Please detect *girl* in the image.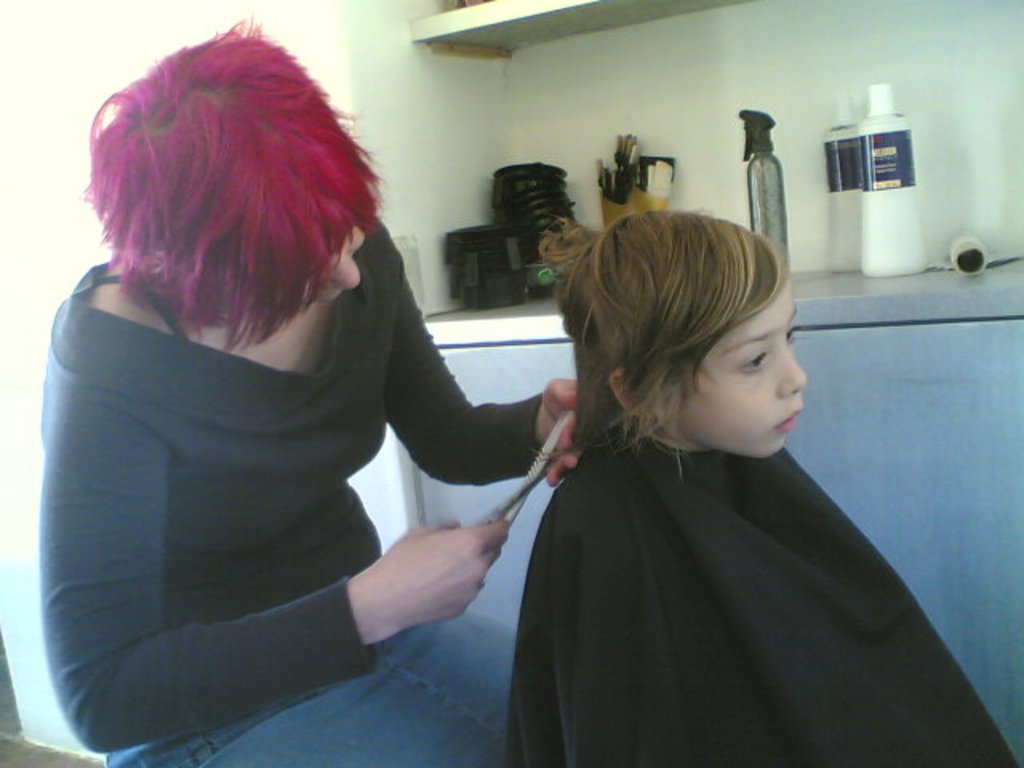
box=[510, 195, 1022, 766].
